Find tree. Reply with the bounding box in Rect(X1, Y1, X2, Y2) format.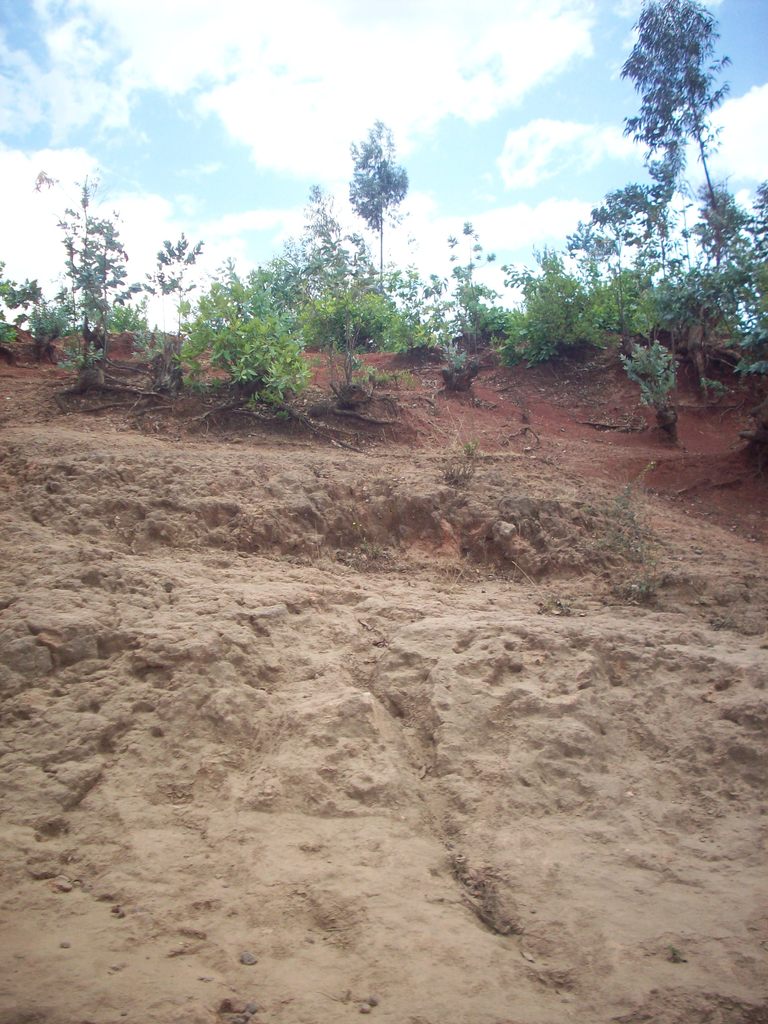
Rect(388, 221, 532, 364).
